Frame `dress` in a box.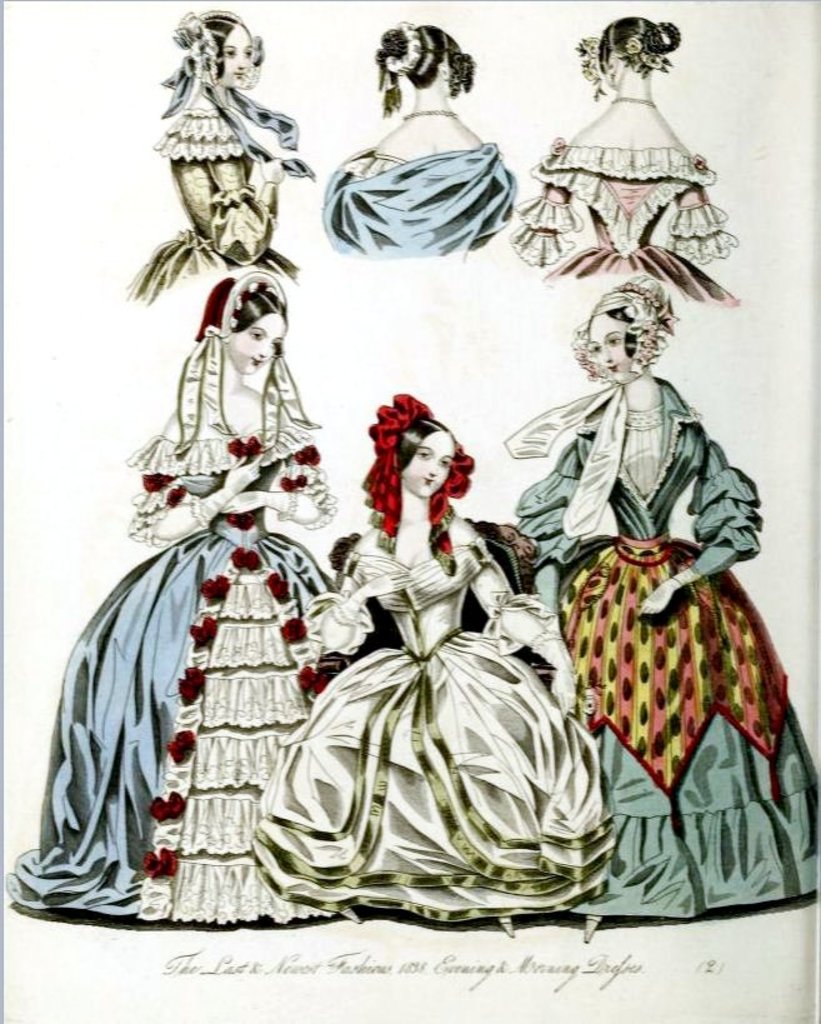
{"left": 514, "top": 379, "right": 820, "bottom": 918}.
